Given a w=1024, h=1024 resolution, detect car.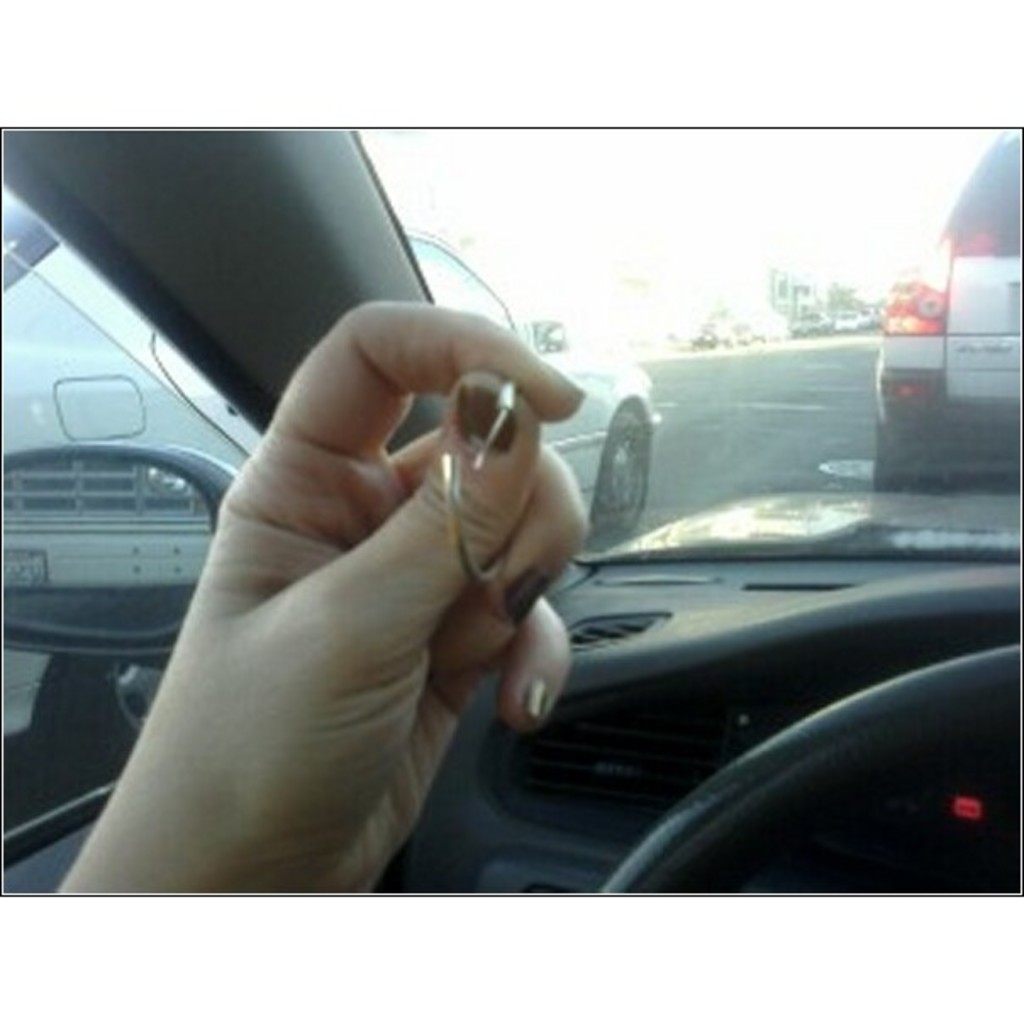
[x1=871, y1=129, x2=1022, y2=492].
